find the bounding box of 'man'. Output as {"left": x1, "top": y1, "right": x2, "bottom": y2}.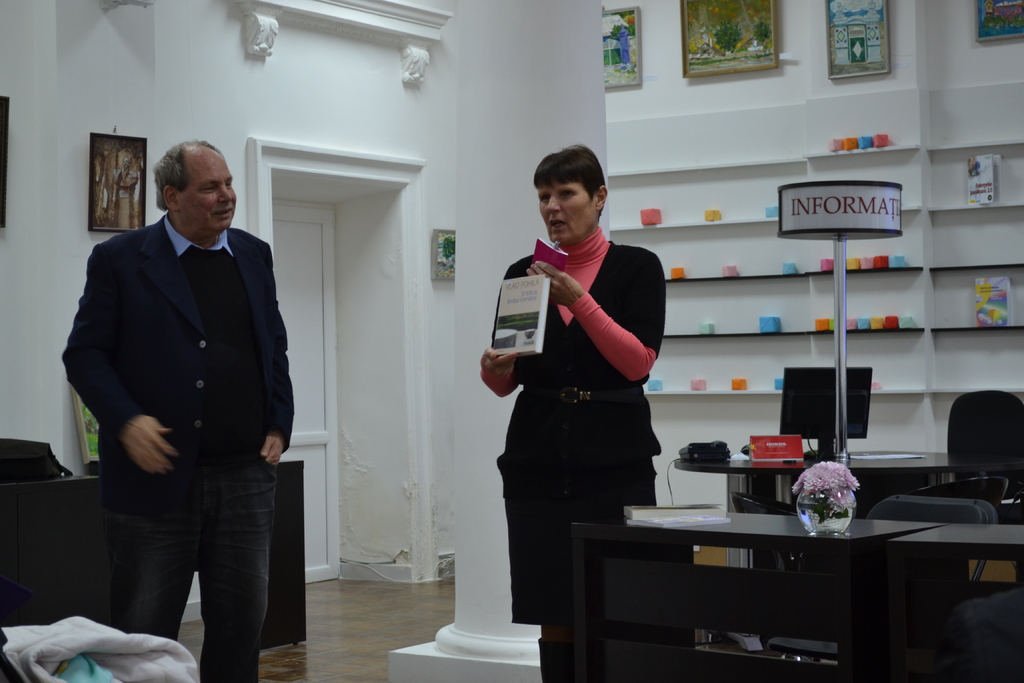
{"left": 56, "top": 125, "right": 305, "bottom": 675}.
